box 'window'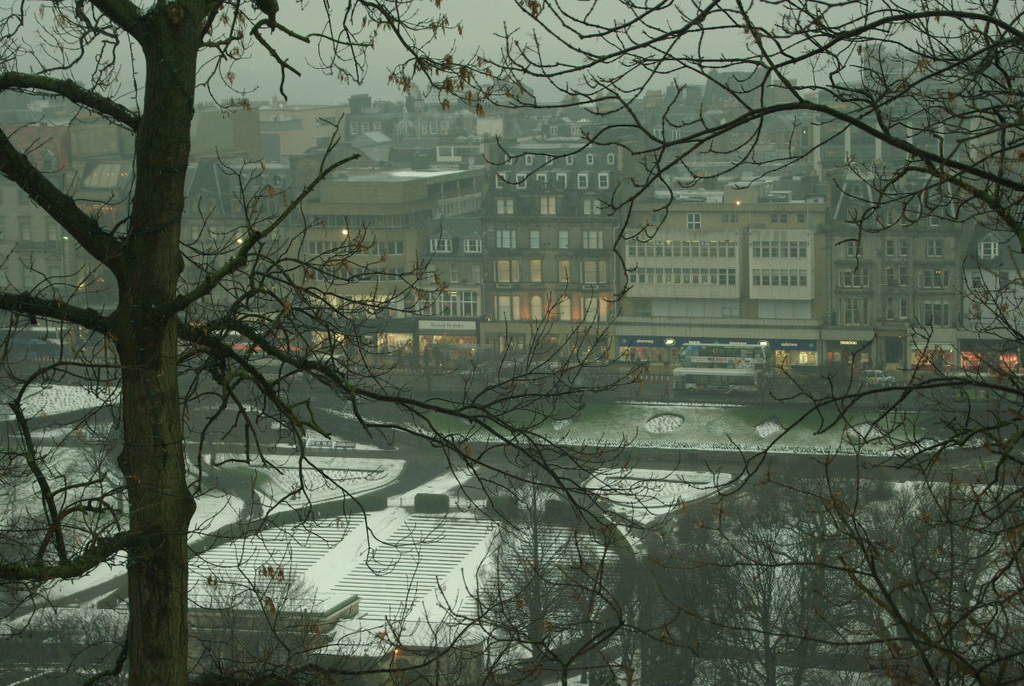
pyautogui.locateOnScreen(564, 151, 574, 168)
